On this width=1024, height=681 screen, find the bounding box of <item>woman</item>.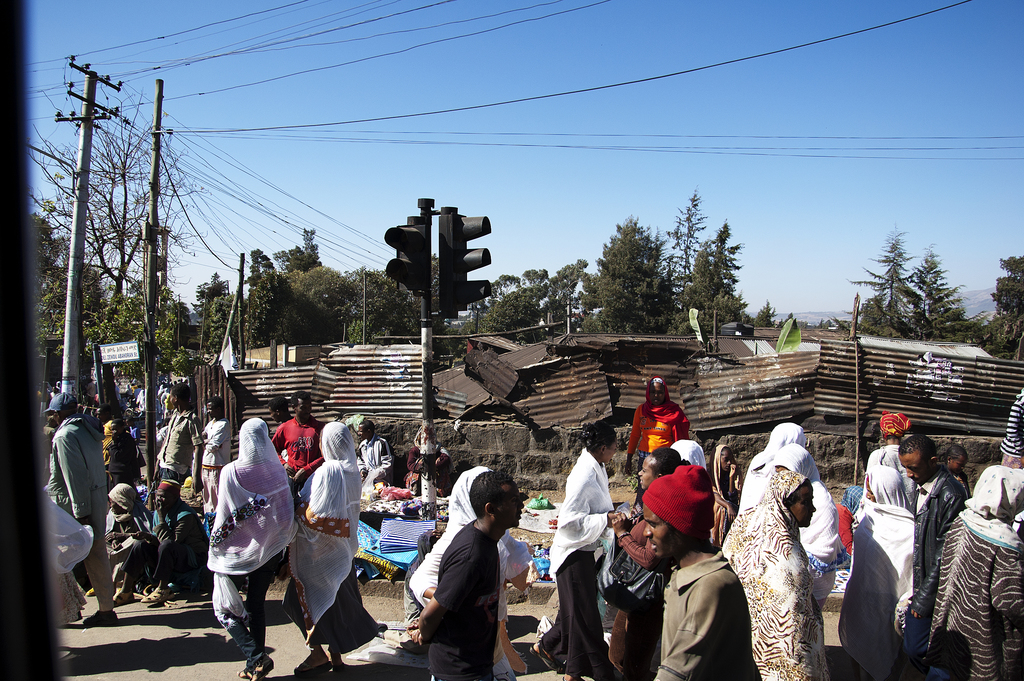
Bounding box: box=[626, 372, 689, 475].
